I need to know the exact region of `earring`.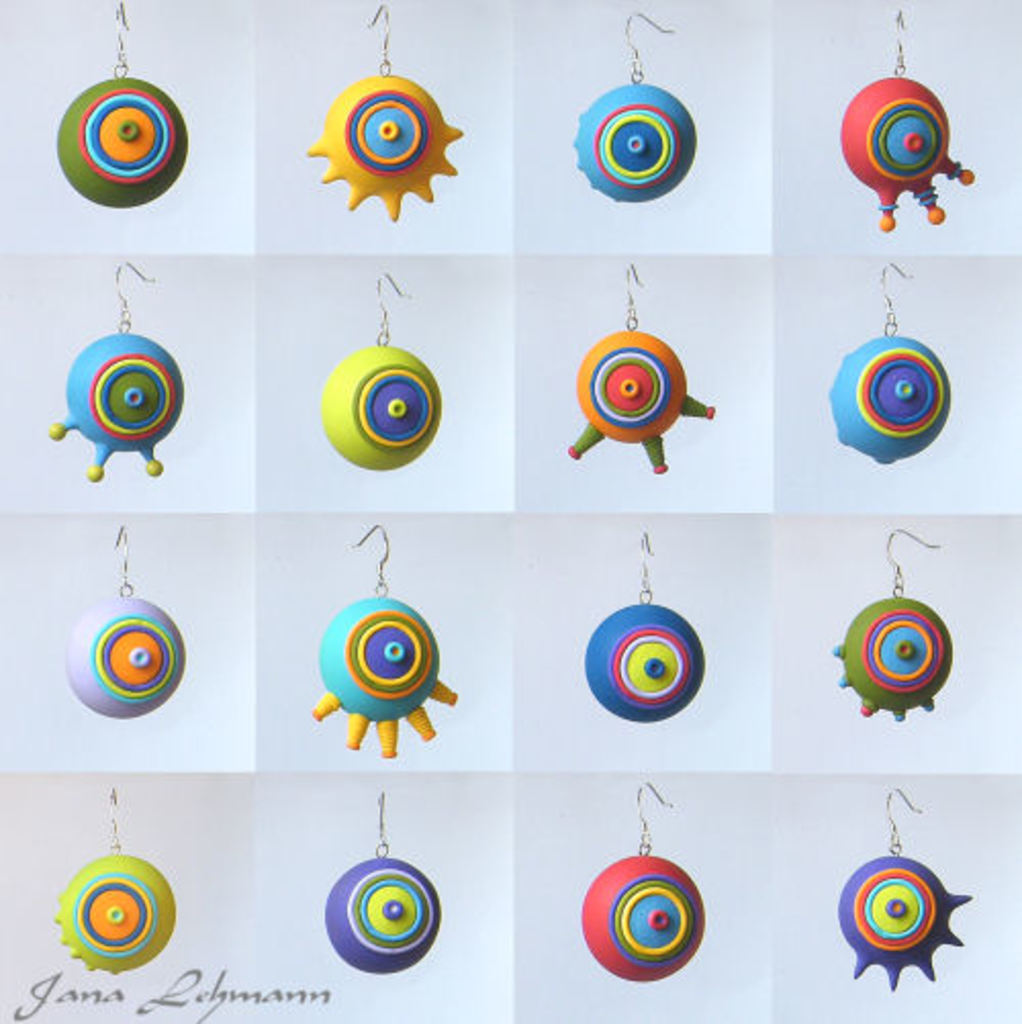
Region: x1=43 y1=258 x2=186 y2=482.
